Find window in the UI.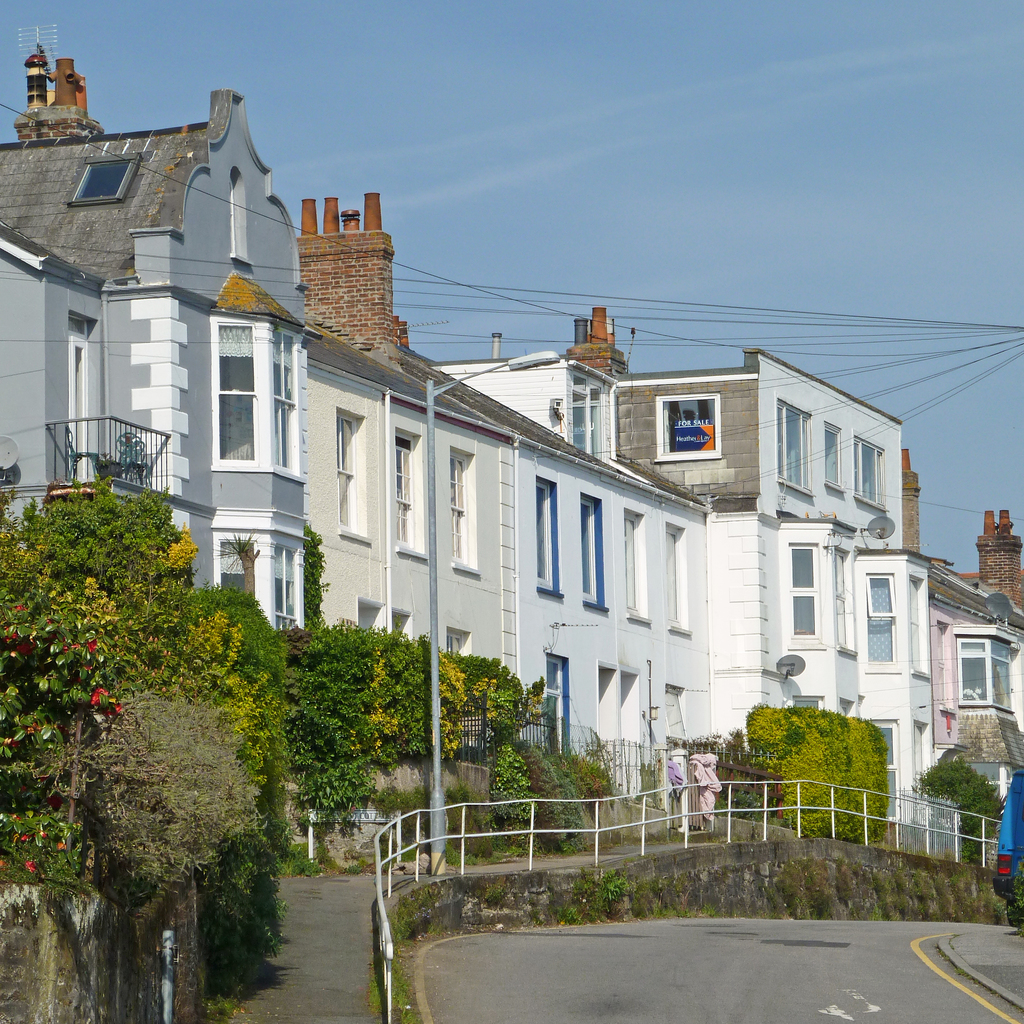
UI element at rect(820, 415, 845, 493).
